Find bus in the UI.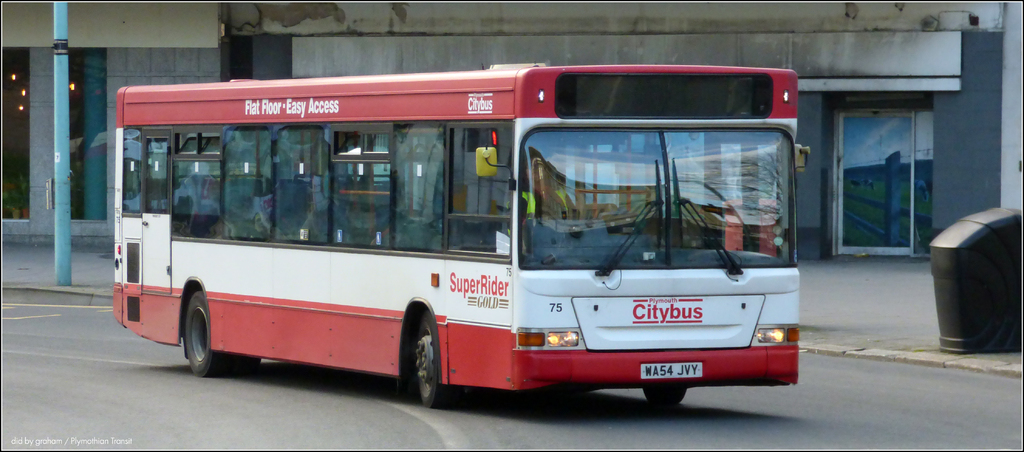
UI element at 114/60/813/400.
